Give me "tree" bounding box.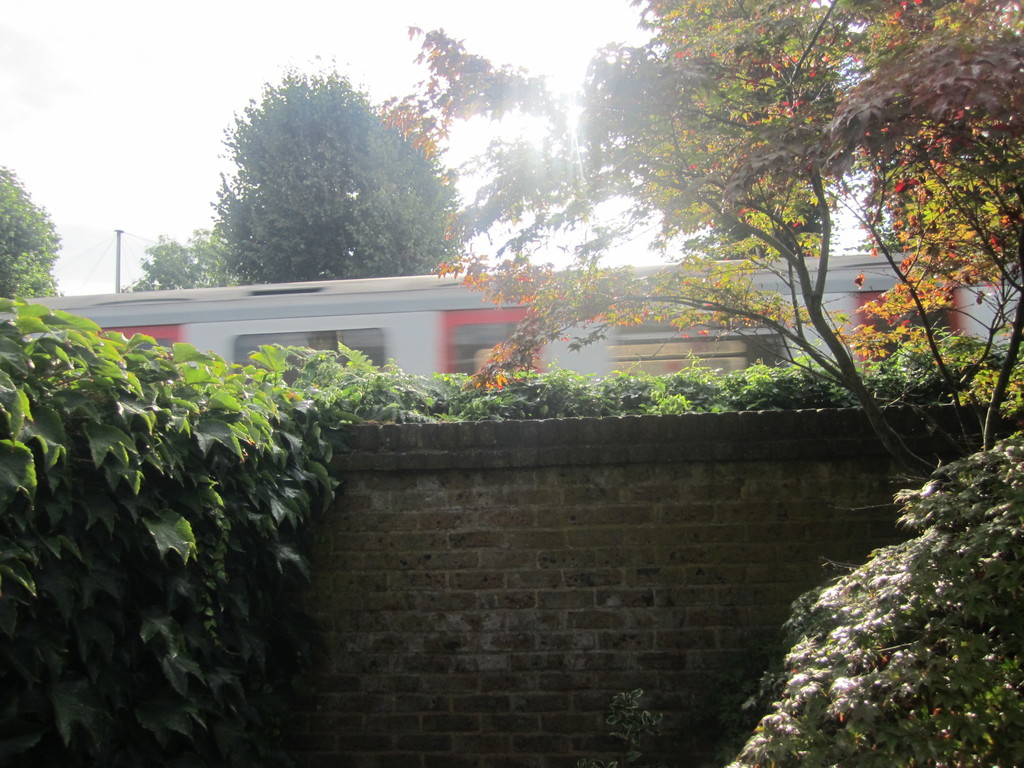
left=116, top=225, right=244, bottom=296.
